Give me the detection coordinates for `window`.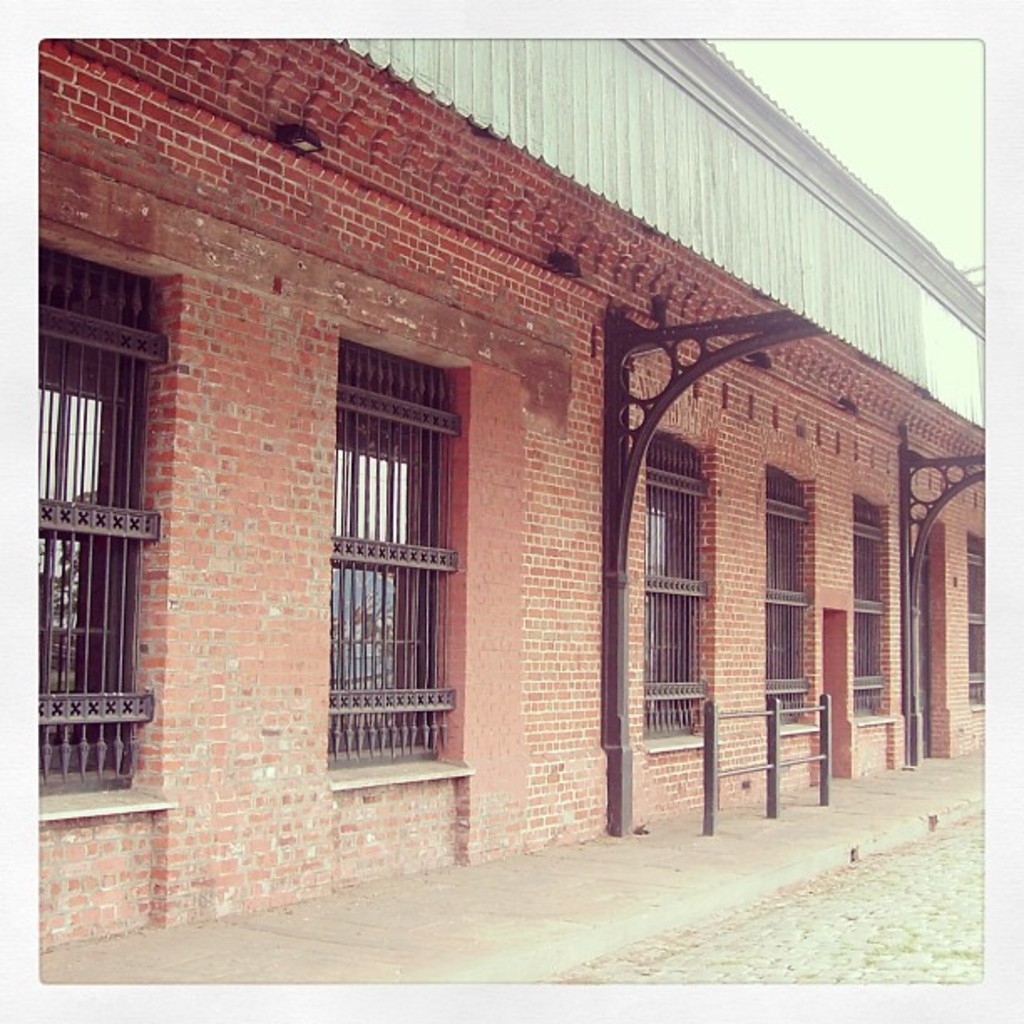
(left=760, top=460, right=813, bottom=726).
